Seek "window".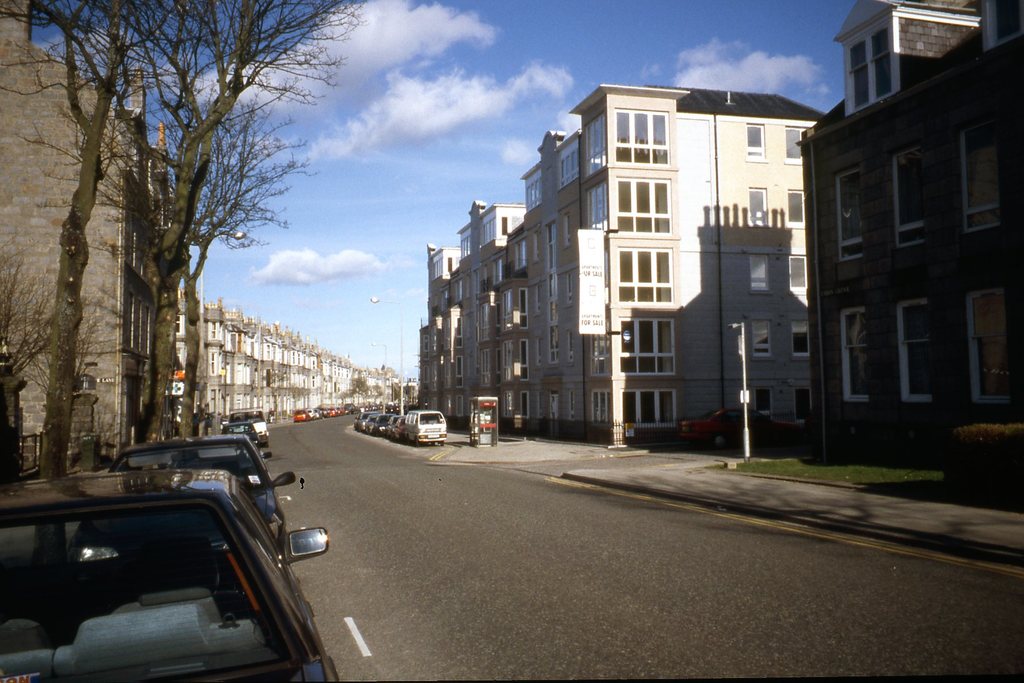
left=972, top=290, right=1011, bottom=407.
